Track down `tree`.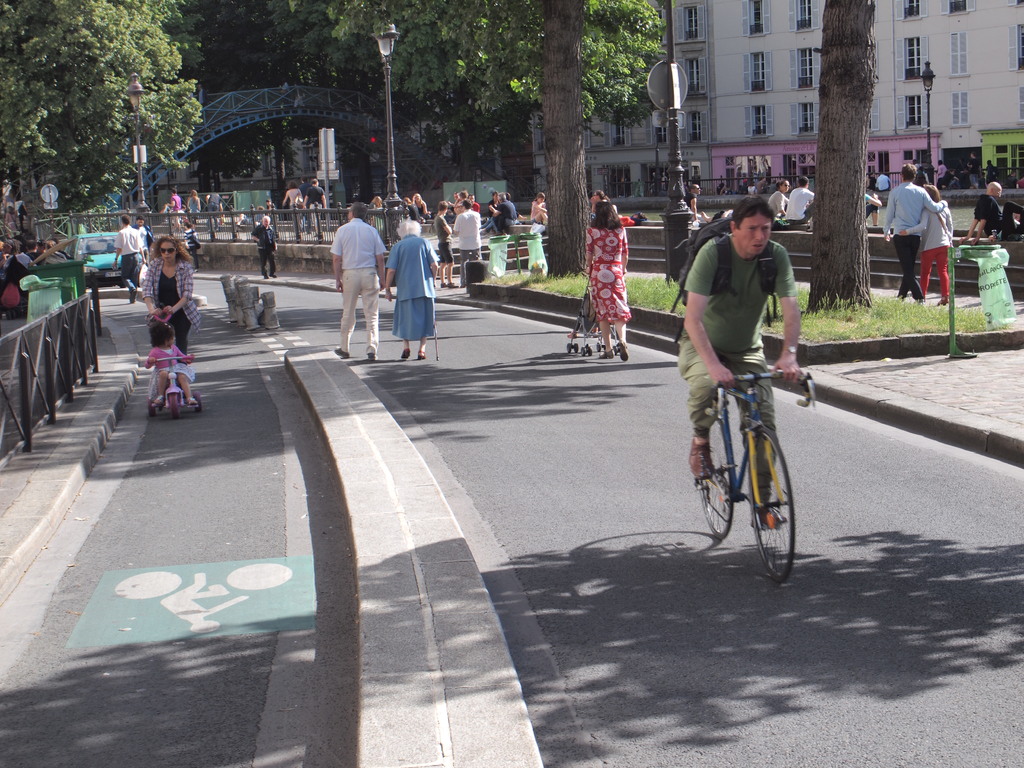
Tracked to bbox=[4, 0, 209, 284].
